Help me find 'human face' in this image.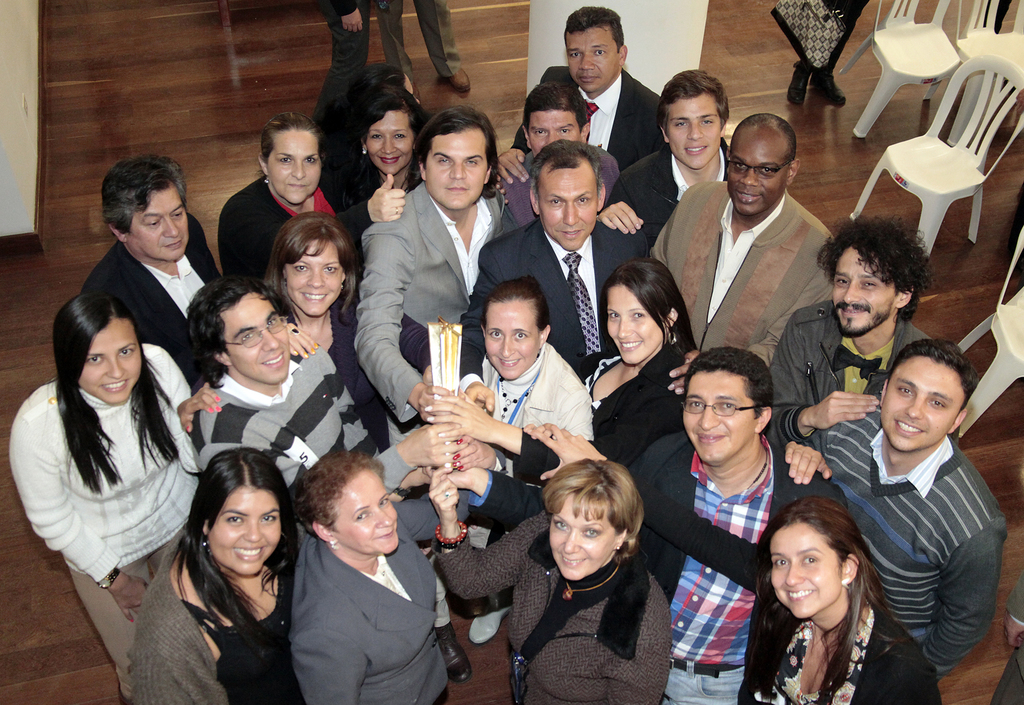
Found it: detection(131, 179, 187, 261).
